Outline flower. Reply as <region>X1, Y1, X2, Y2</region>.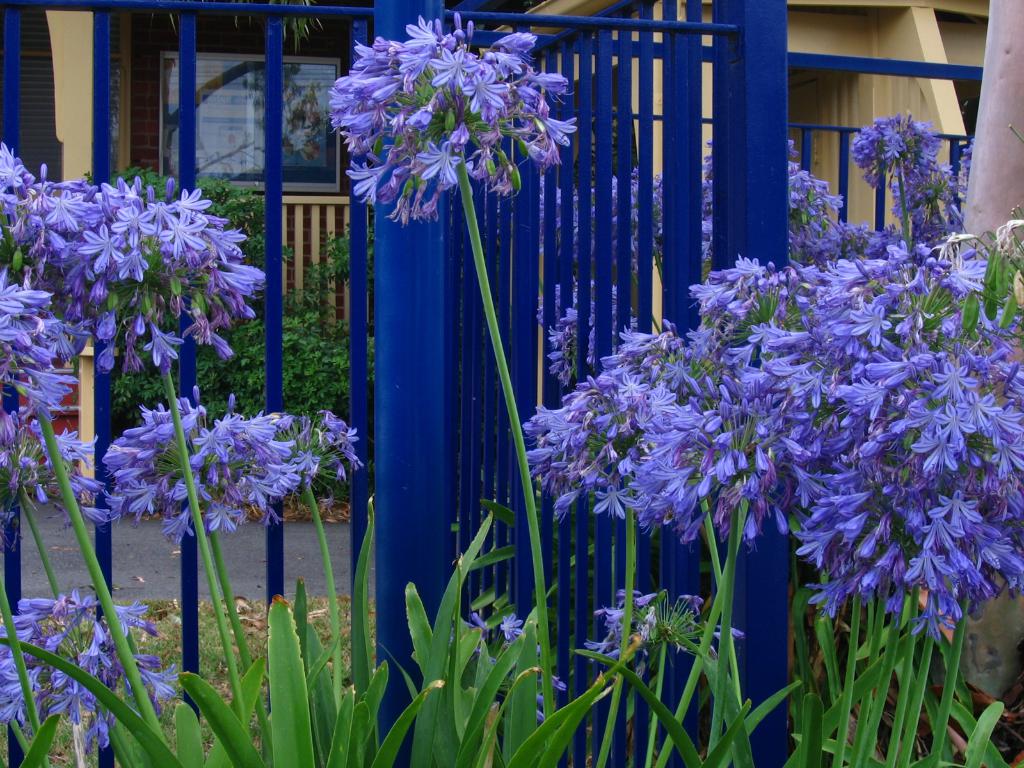
<region>490, 612, 524, 639</region>.
